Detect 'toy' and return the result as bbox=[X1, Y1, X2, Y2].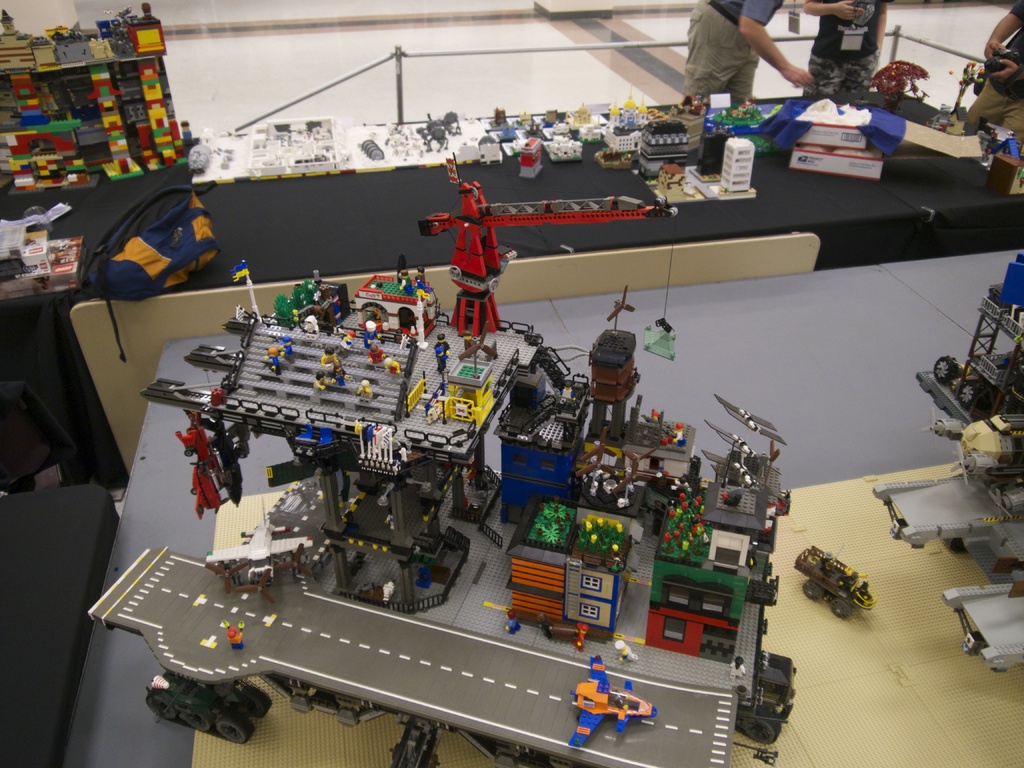
bbox=[785, 518, 886, 613].
